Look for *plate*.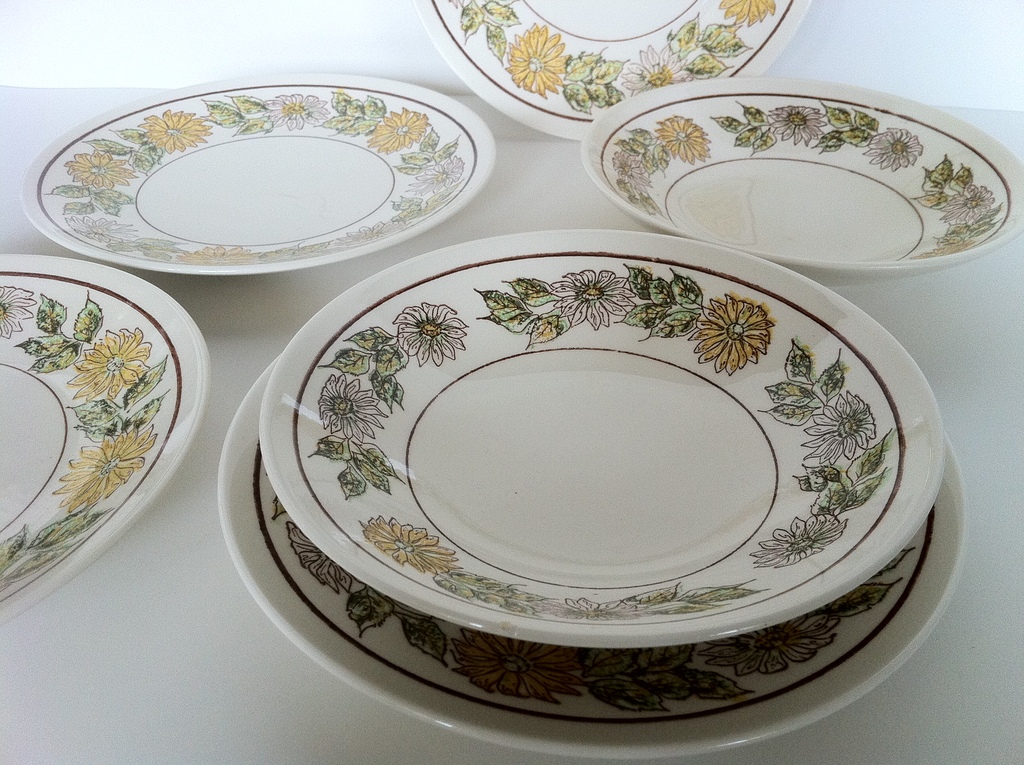
Found: <bbox>13, 72, 490, 271</bbox>.
